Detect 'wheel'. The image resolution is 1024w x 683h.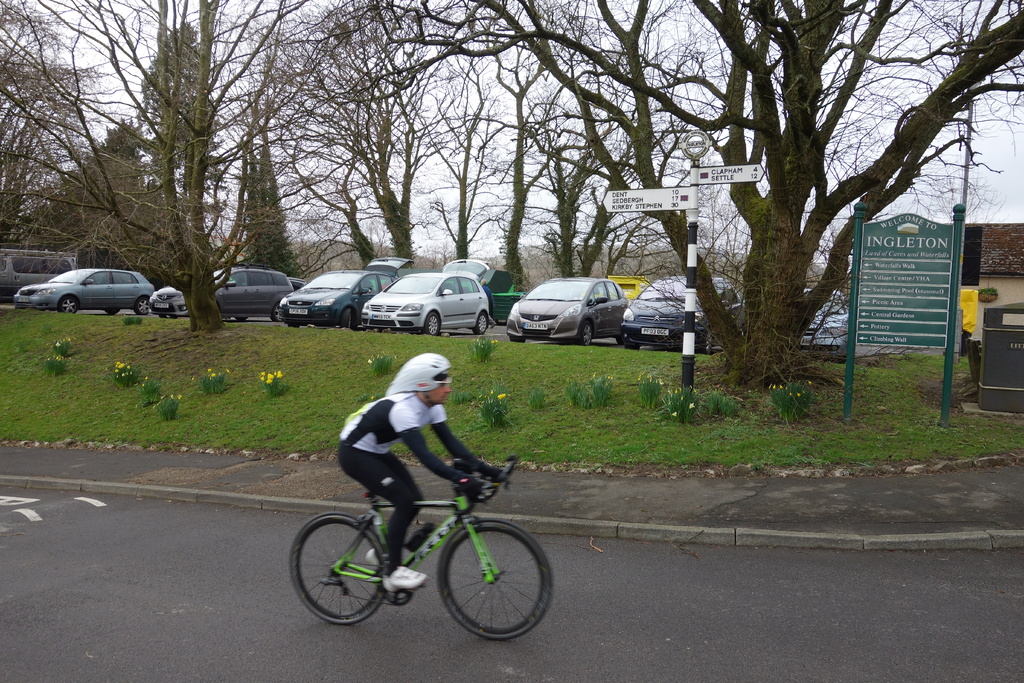
(436, 525, 542, 645).
